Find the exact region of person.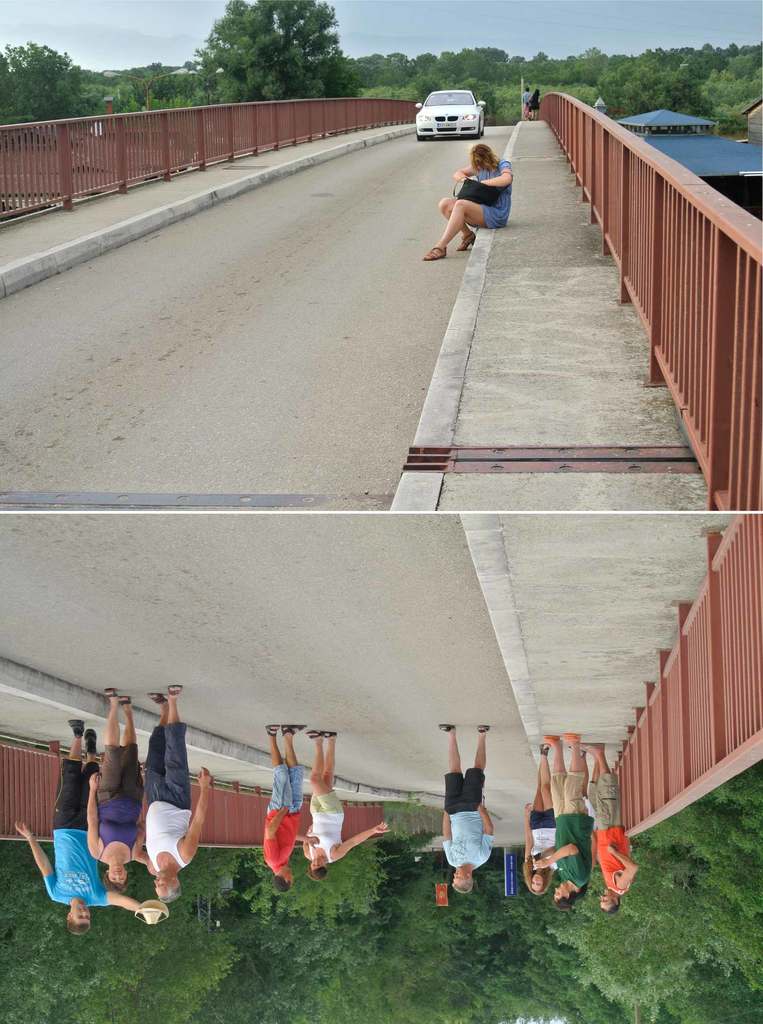
Exact region: crop(592, 739, 634, 915).
